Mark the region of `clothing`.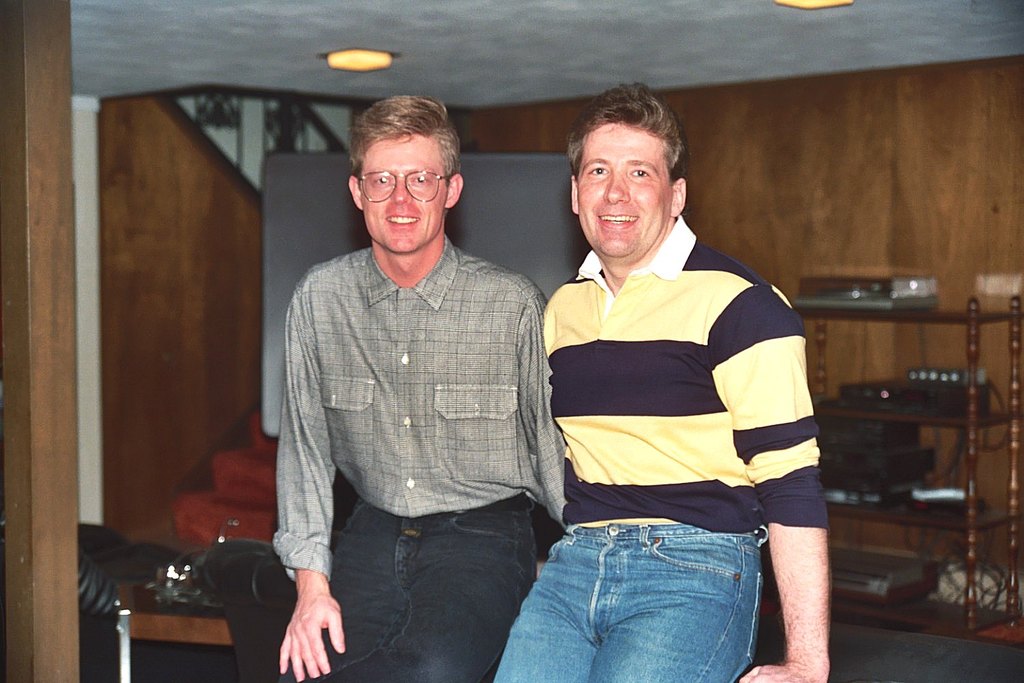
Region: (279,240,607,680).
